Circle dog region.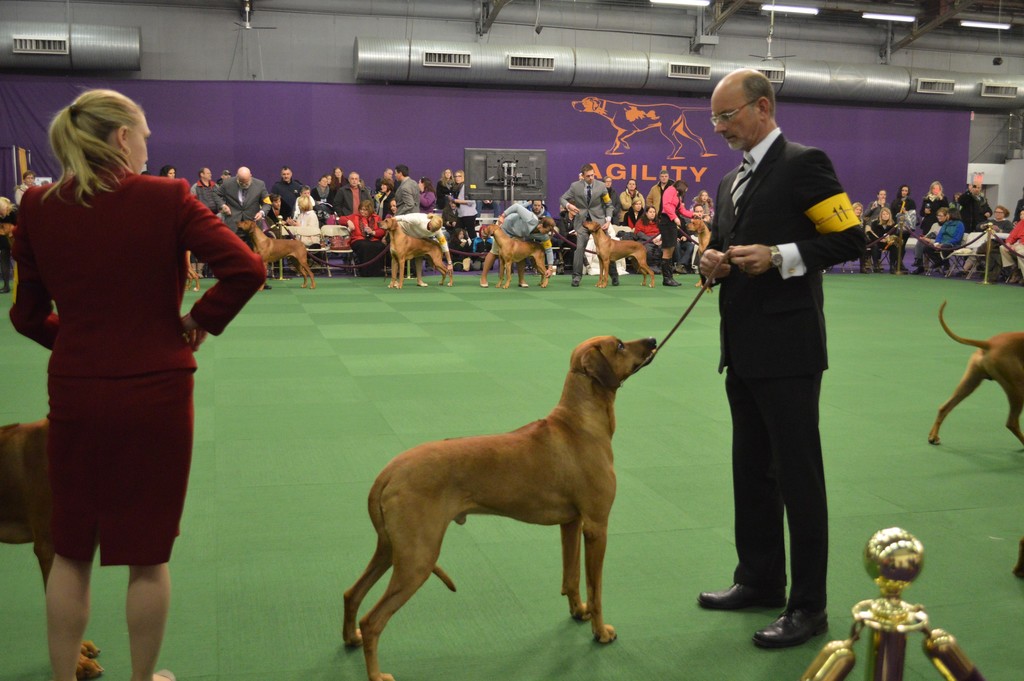
Region: 581/219/655/288.
